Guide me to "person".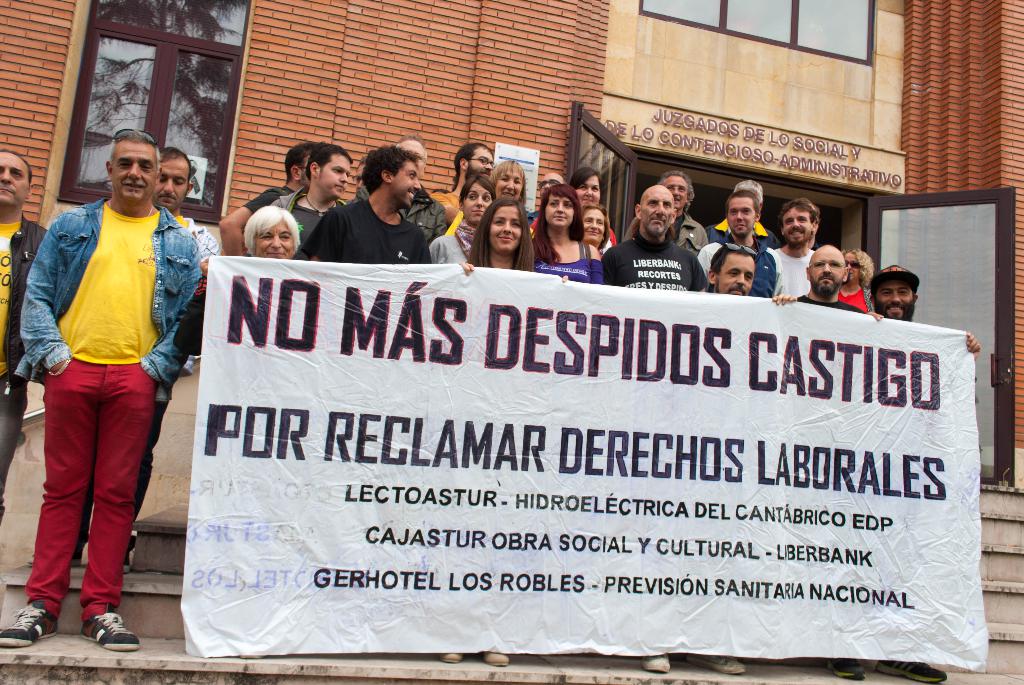
Guidance: pyautogui.locateOnScreen(132, 148, 228, 574).
